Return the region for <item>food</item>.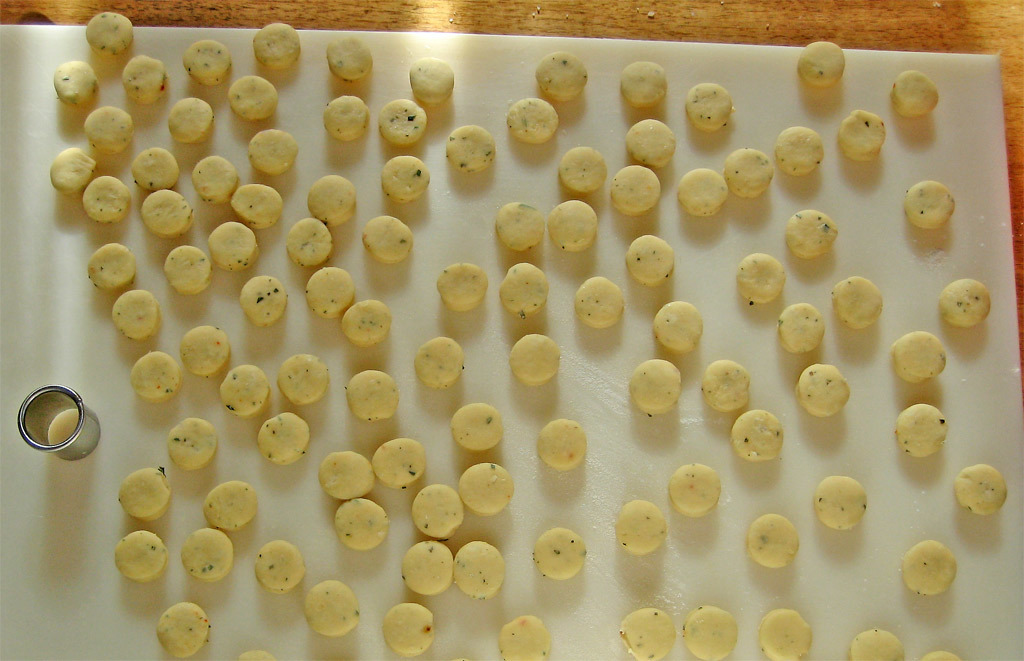
x1=546 y1=197 x2=598 y2=251.
